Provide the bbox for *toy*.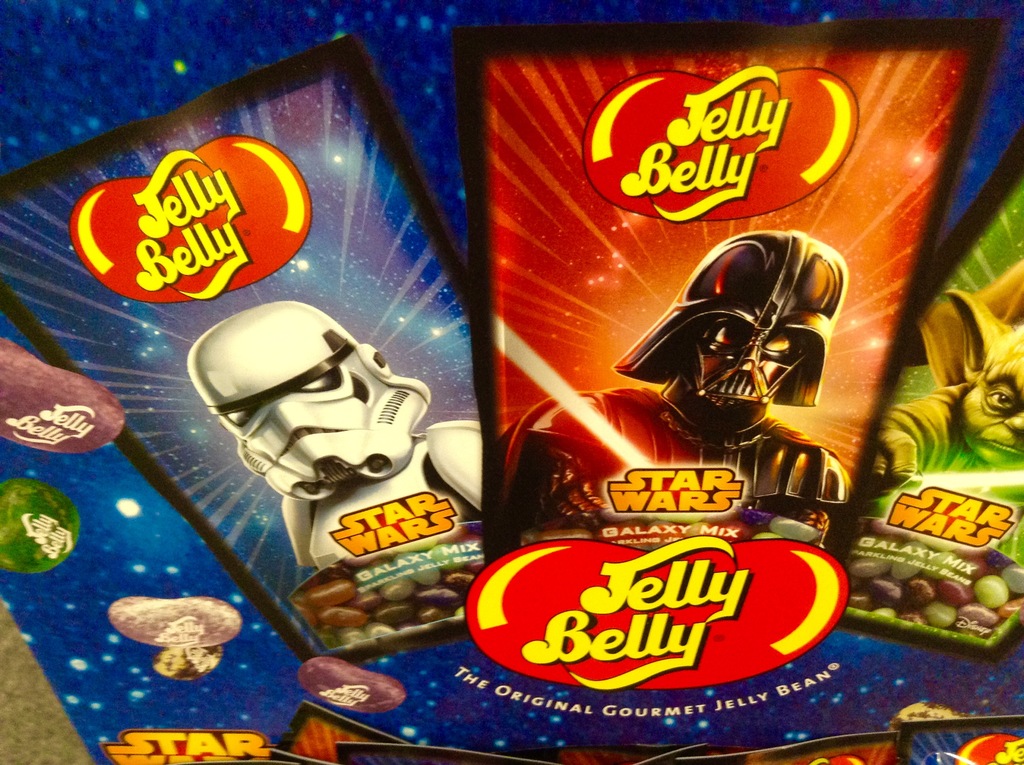
{"left": 177, "top": 303, "right": 476, "bottom": 539}.
